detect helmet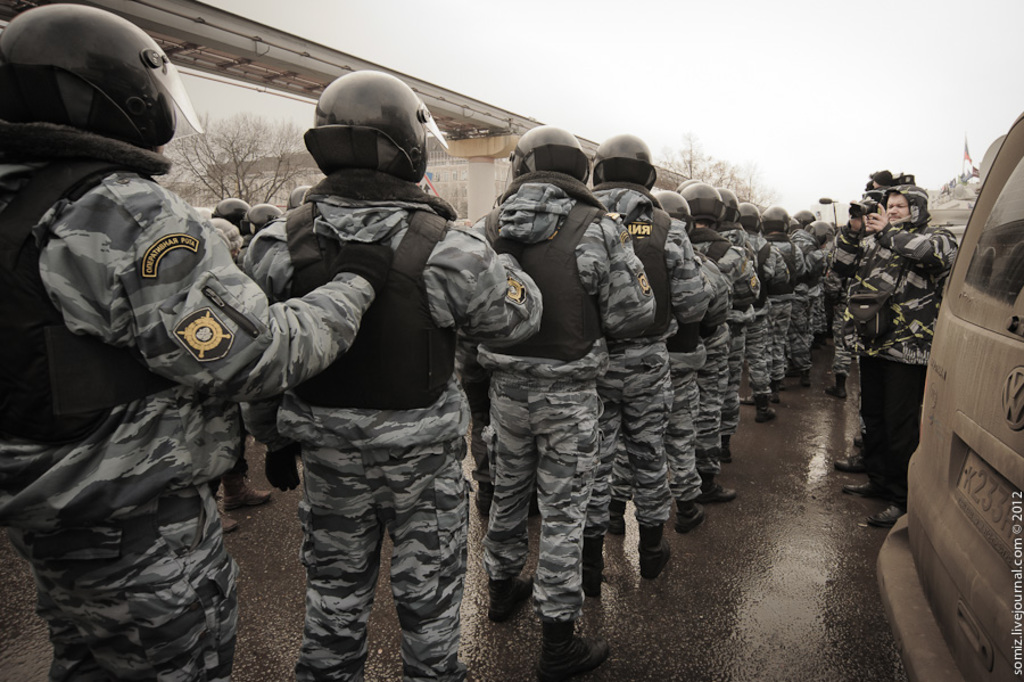
box=[281, 183, 315, 212]
